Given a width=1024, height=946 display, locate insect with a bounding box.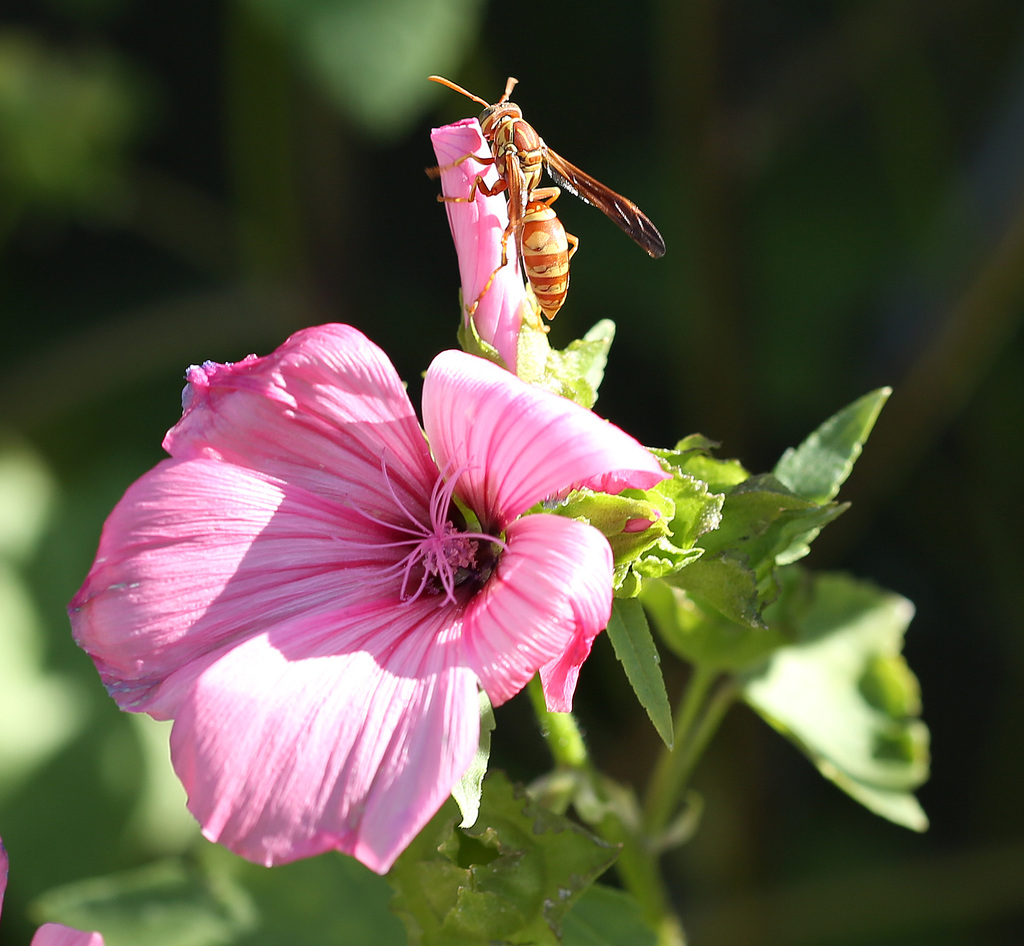
Located: detection(435, 69, 678, 327).
